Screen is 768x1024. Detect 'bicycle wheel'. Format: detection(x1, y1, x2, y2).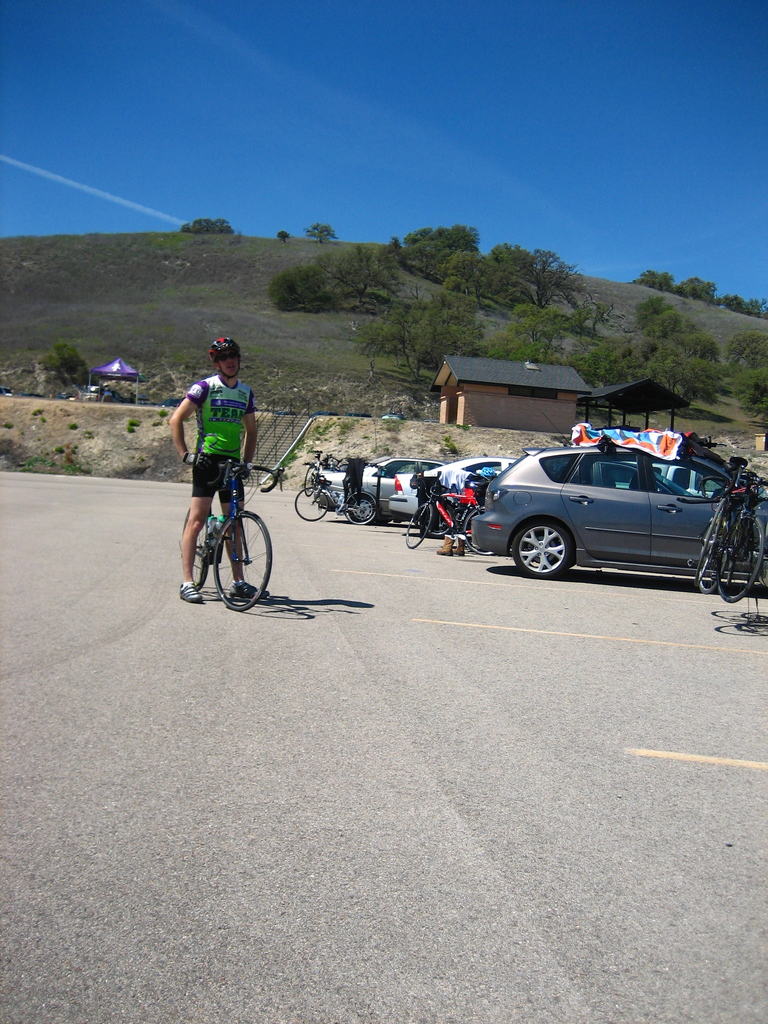
detection(180, 502, 208, 591).
